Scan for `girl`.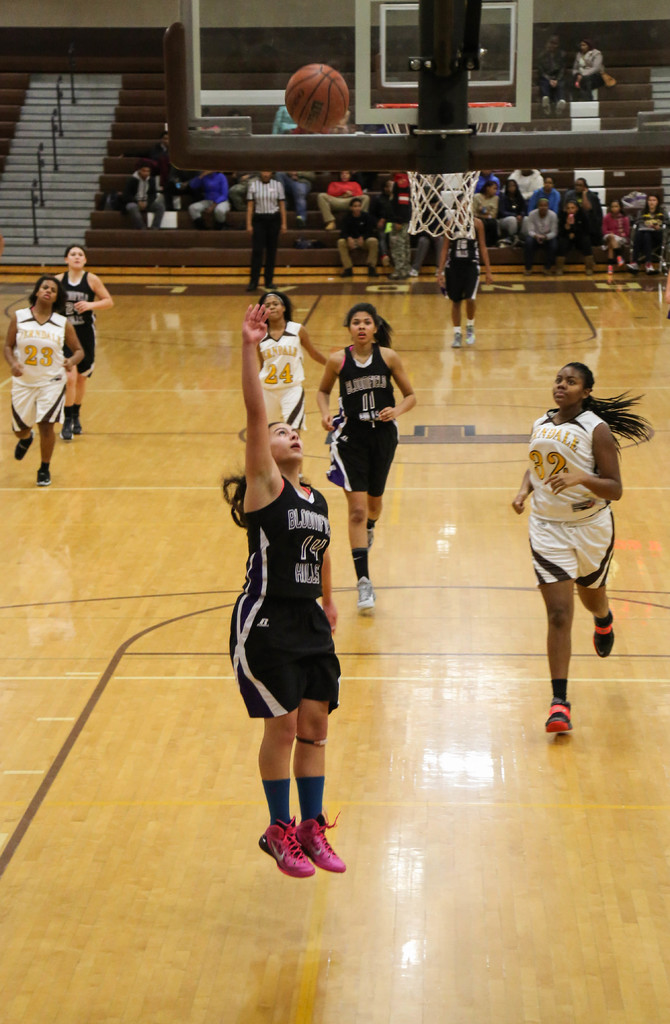
Scan result: 222:293:353:879.
